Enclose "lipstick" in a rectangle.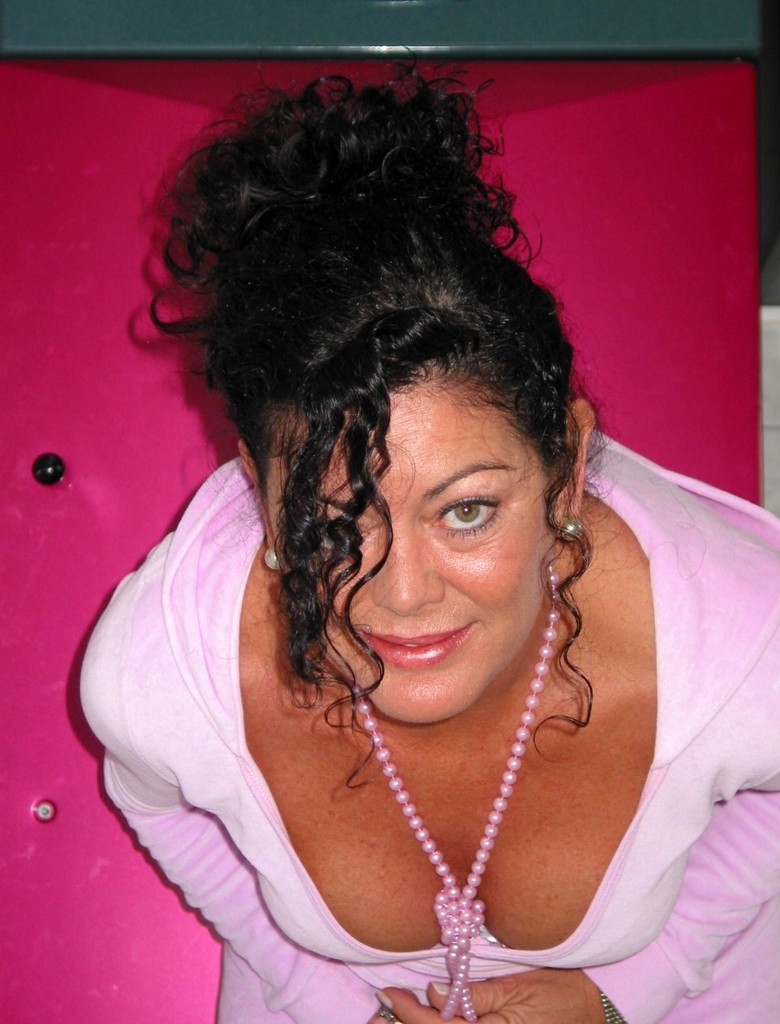
select_region(359, 625, 476, 668).
